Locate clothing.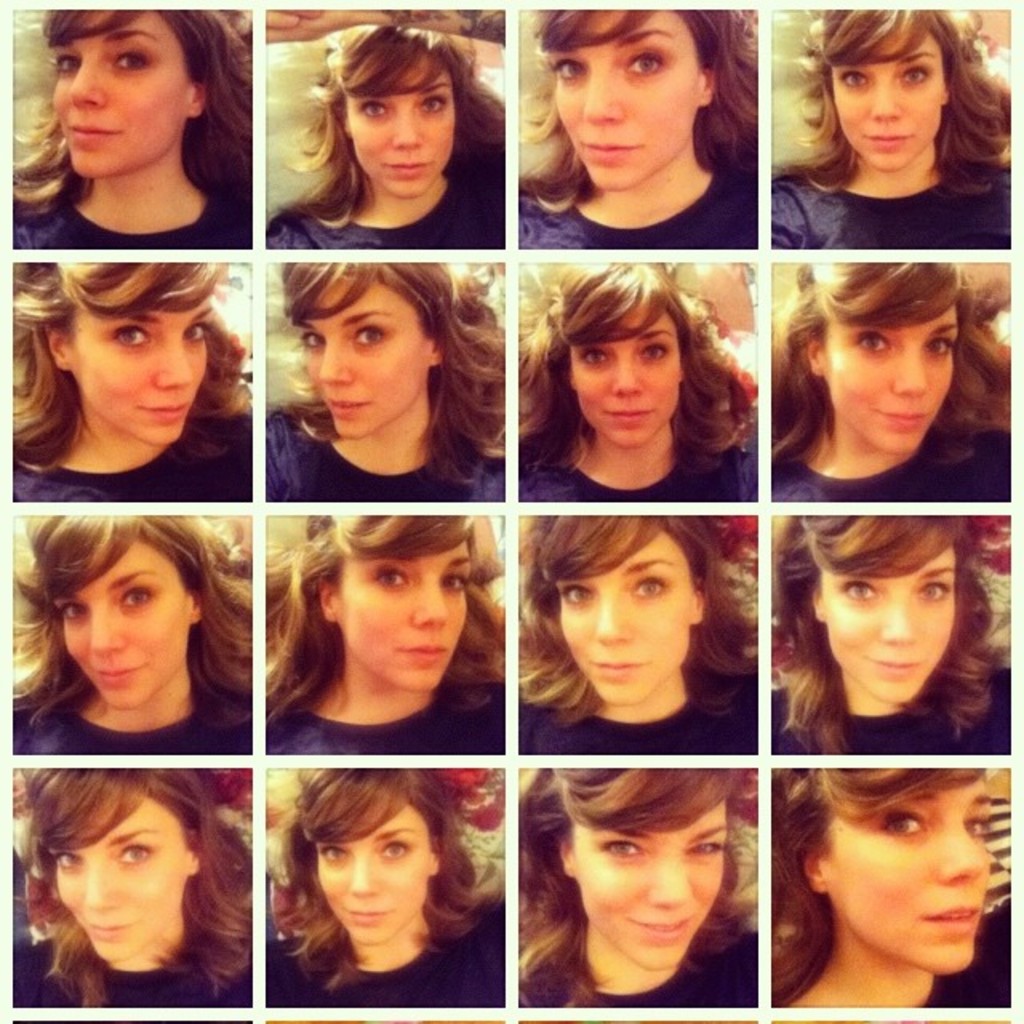
Bounding box: x1=773, y1=418, x2=1010, y2=499.
